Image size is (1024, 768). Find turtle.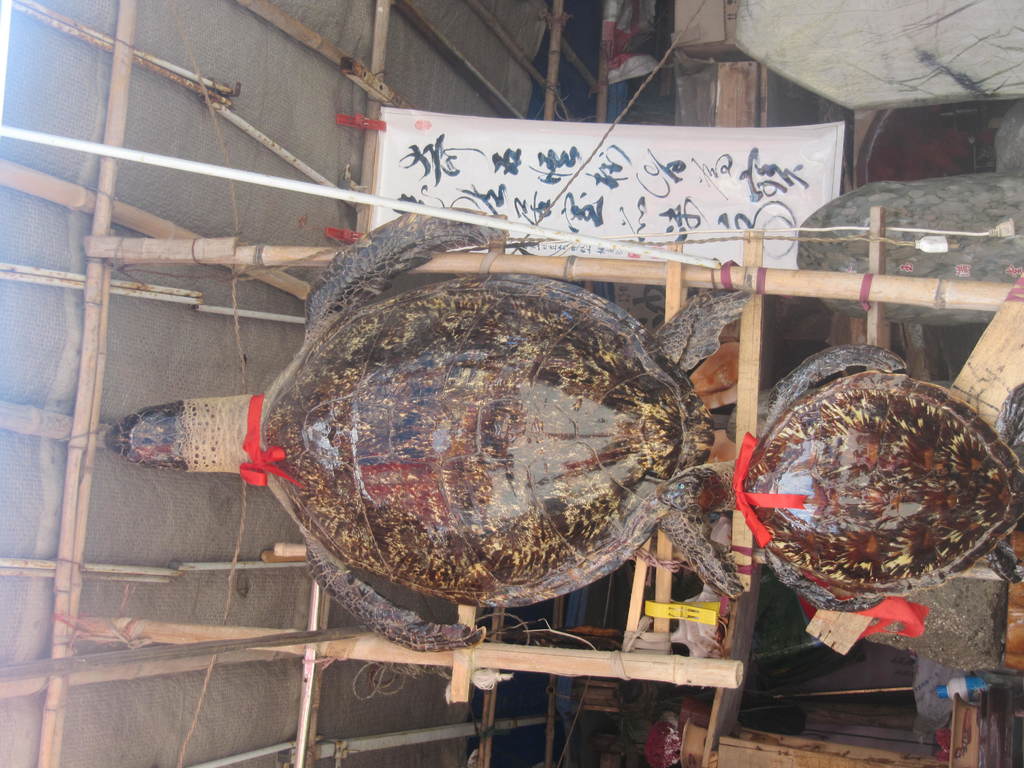
100/204/752/652.
